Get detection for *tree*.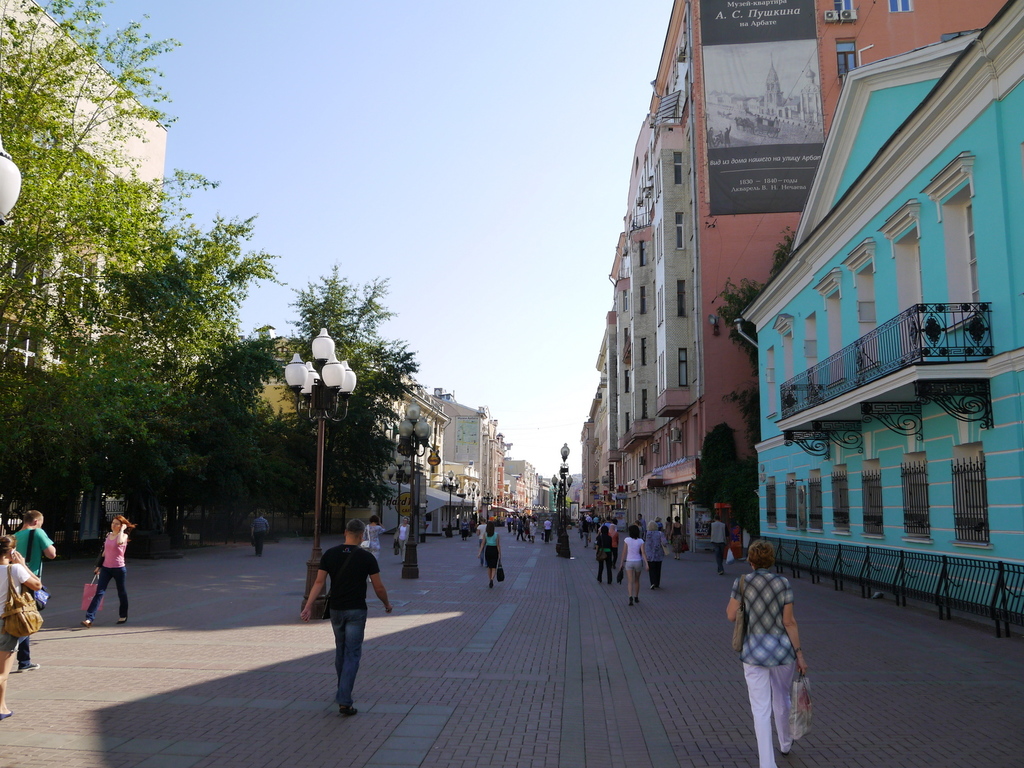
Detection: x1=714, y1=223, x2=797, y2=461.
